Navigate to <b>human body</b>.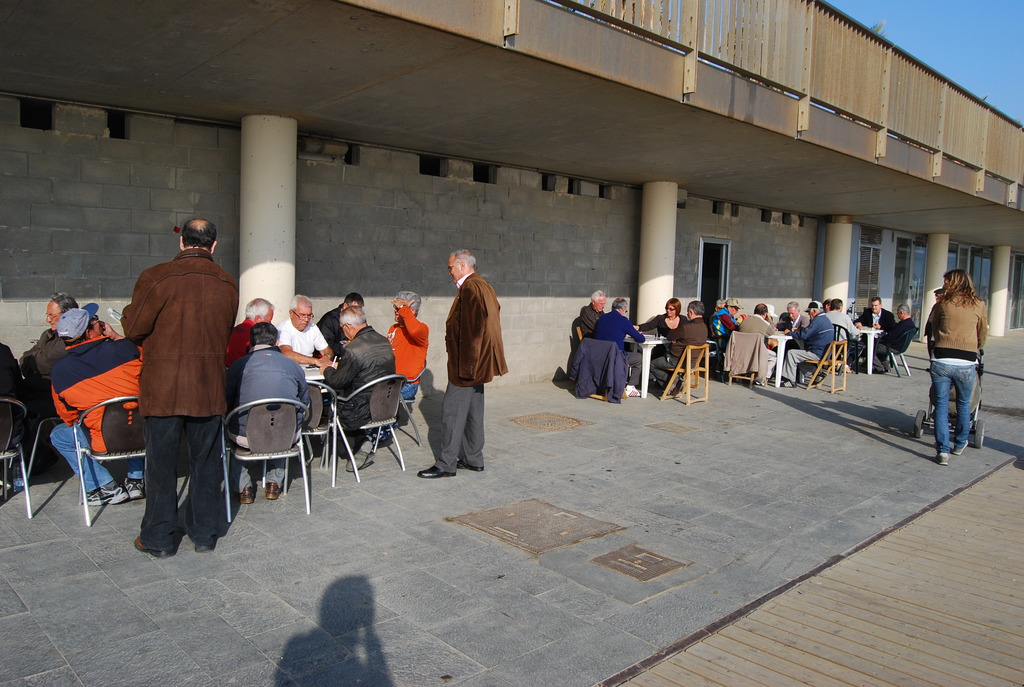
Navigation target: crop(861, 291, 890, 349).
